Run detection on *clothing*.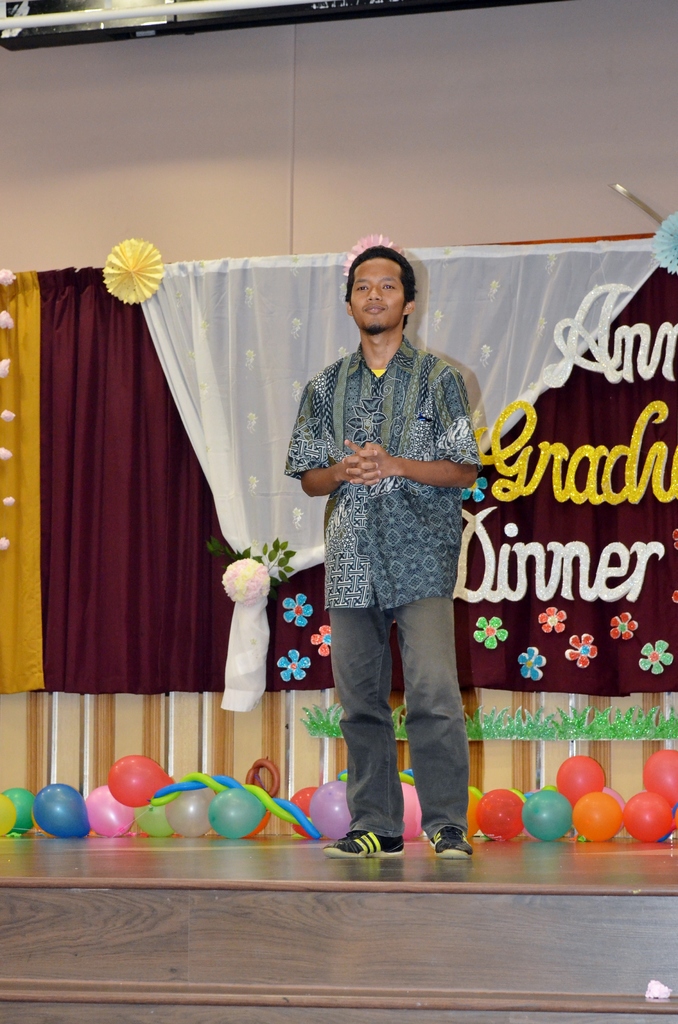
Result: {"x1": 278, "y1": 316, "x2": 482, "y2": 835}.
